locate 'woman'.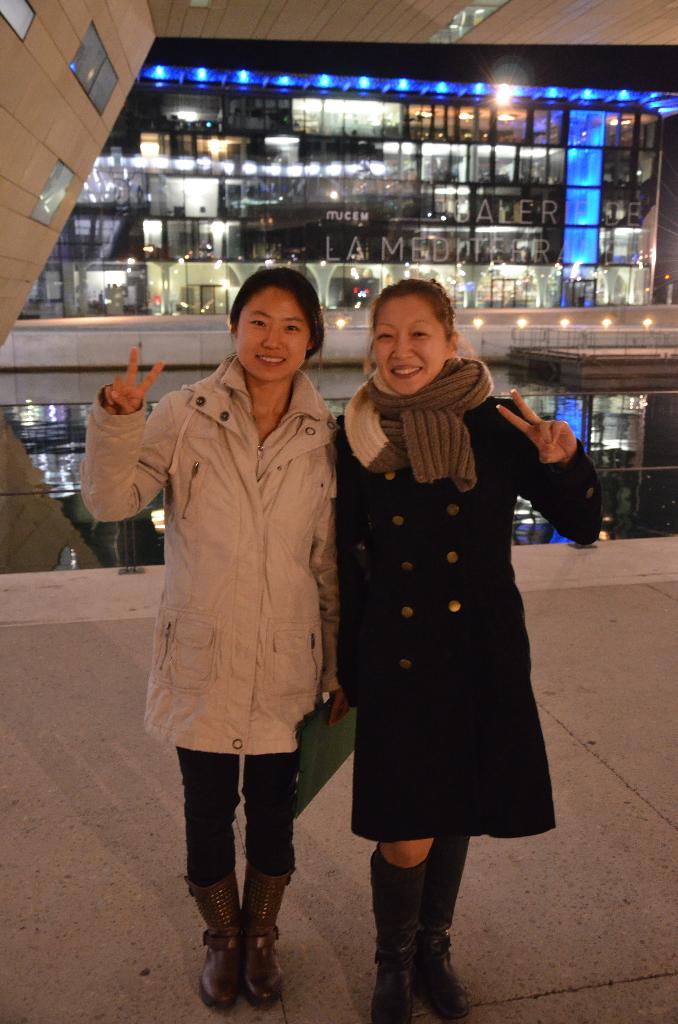
Bounding box: 323/287/590/954.
